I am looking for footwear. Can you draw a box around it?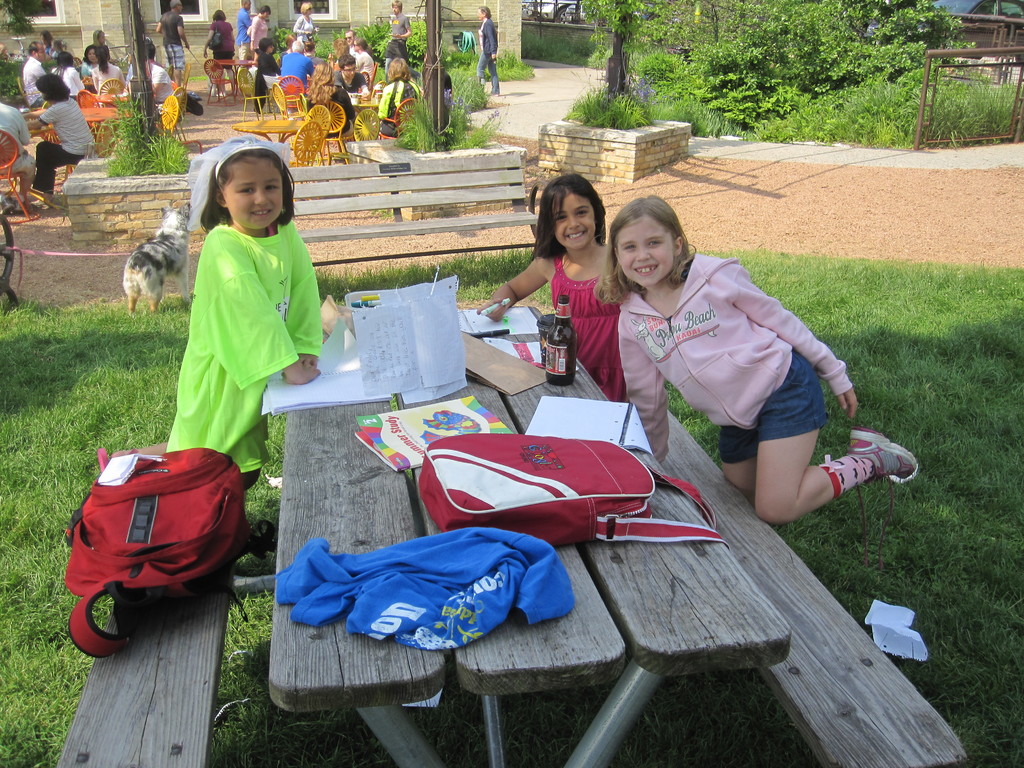
Sure, the bounding box is l=15, t=199, r=27, b=213.
